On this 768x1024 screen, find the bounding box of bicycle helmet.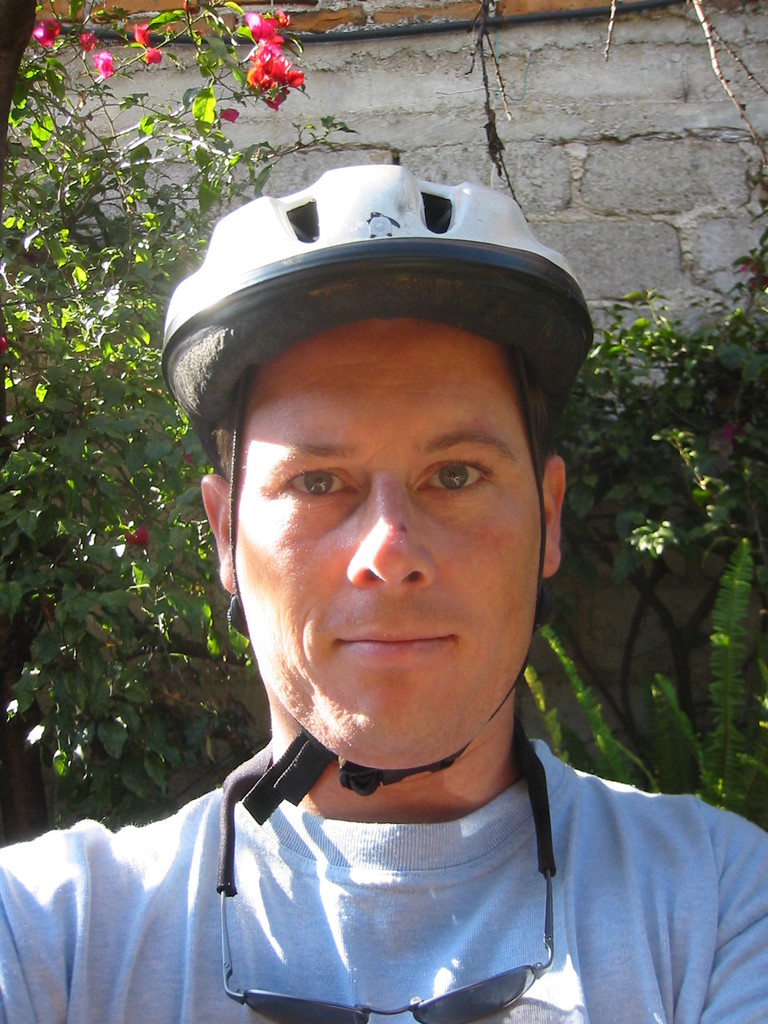
Bounding box: (x1=170, y1=162, x2=588, y2=818).
